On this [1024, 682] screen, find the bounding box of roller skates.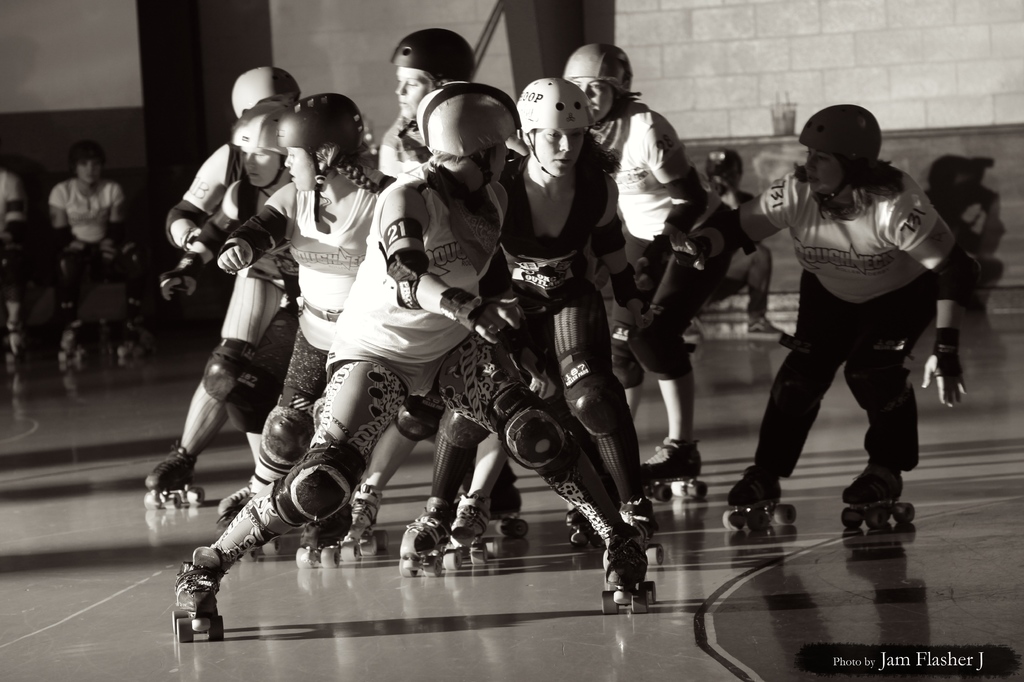
Bounding box: box=[172, 542, 227, 646].
